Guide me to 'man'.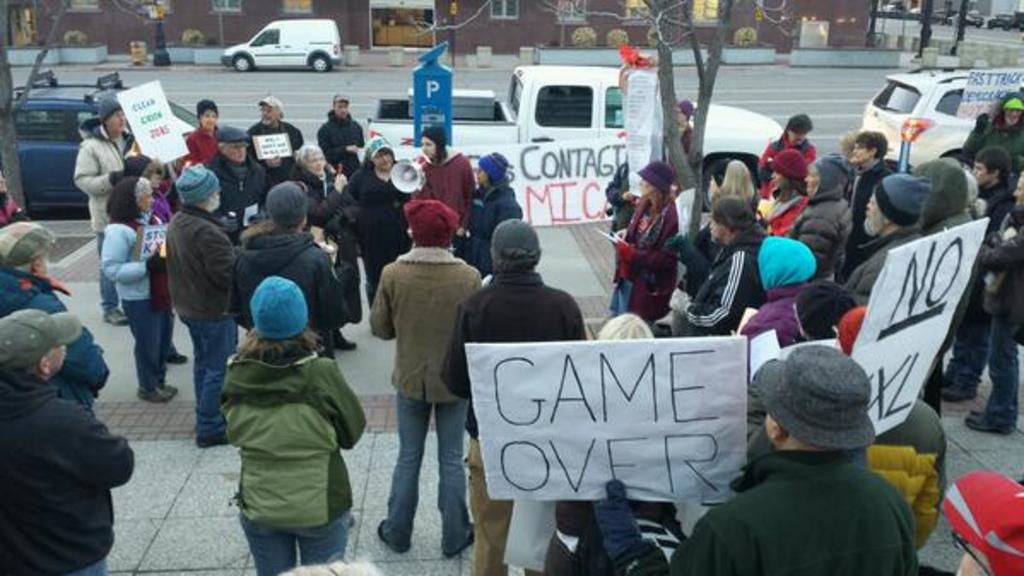
Guidance: {"x1": 0, "y1": 219, "x2": 106, "y2": 407}.
